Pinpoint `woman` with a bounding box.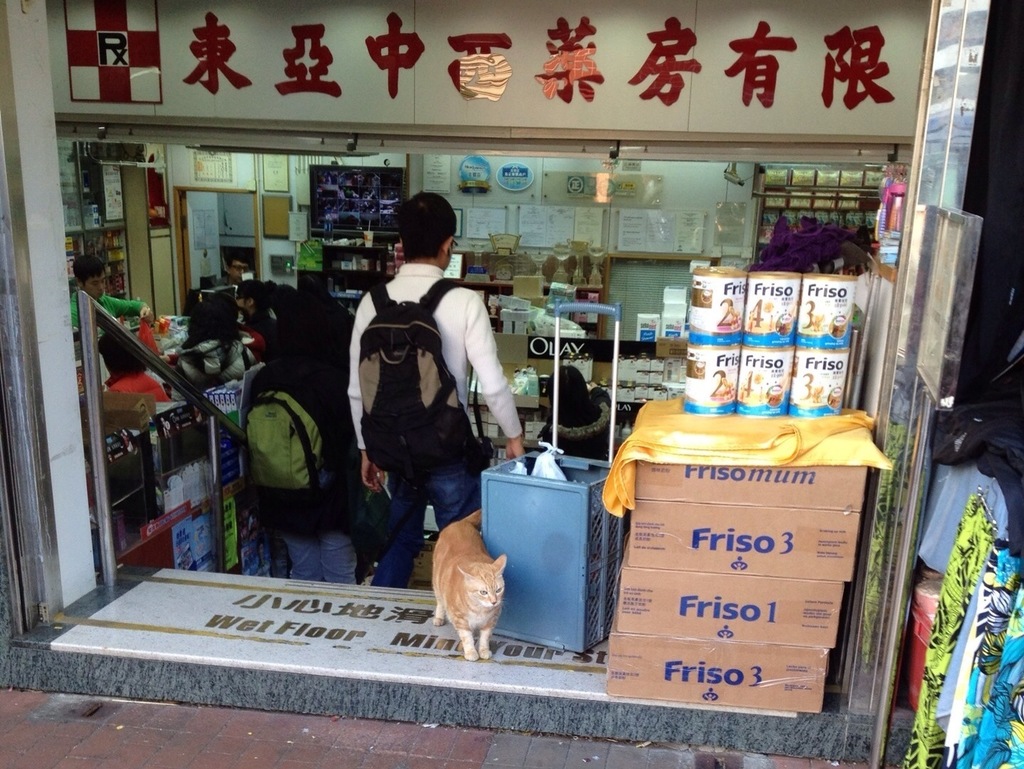
bbox=[237, 275, 281, 368].
